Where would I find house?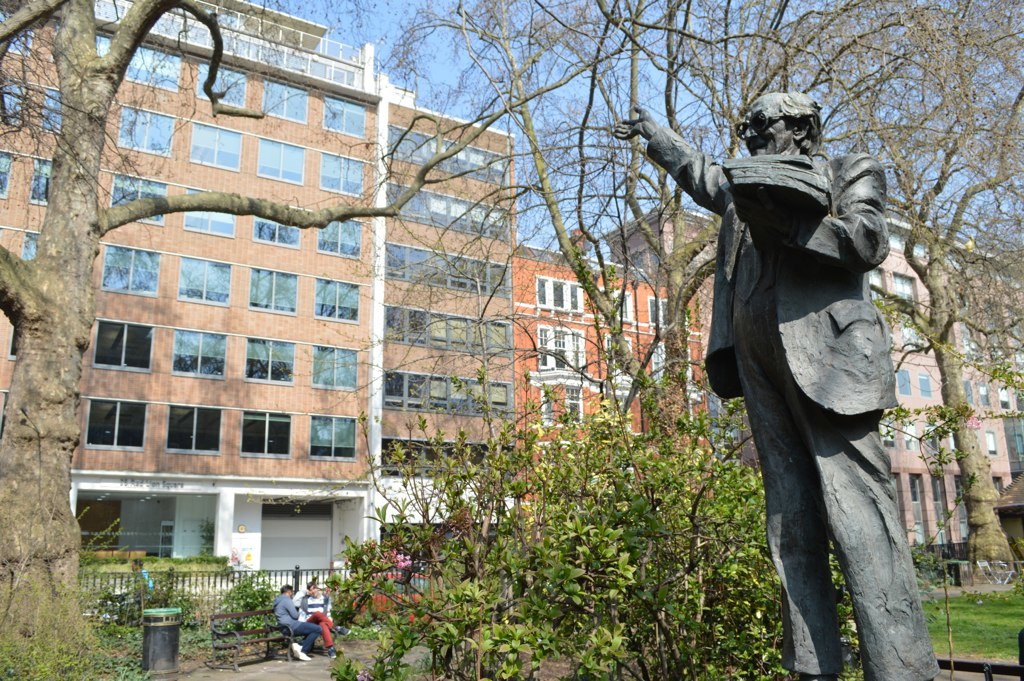
At (531, 182, 1021, 580).
